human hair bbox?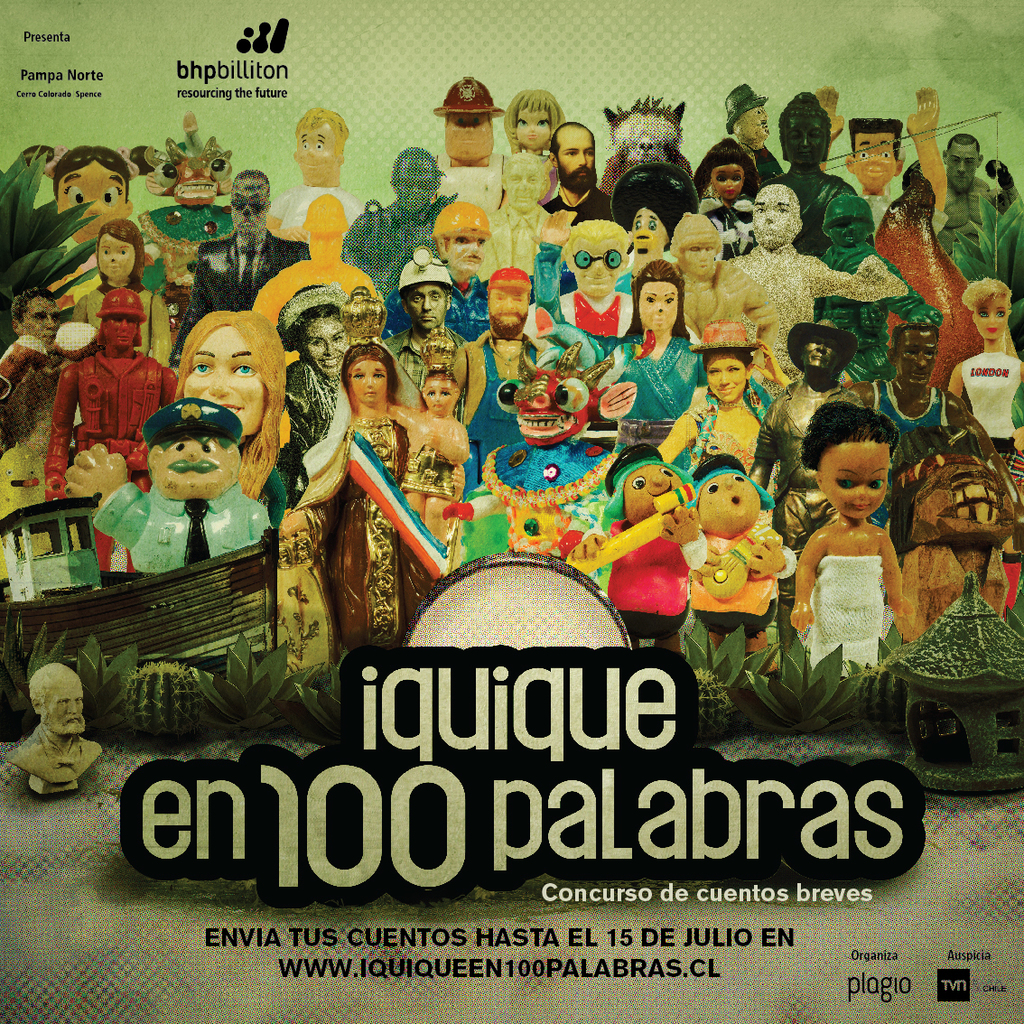
(98,221,151,282)
